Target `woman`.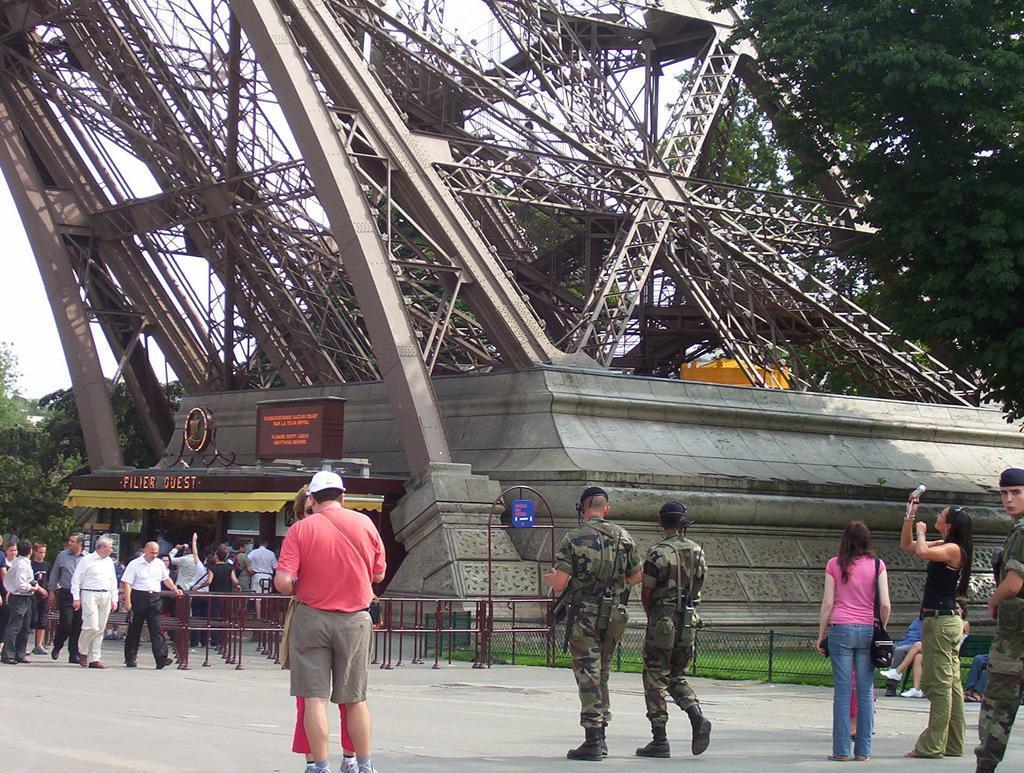
Target region: (196,546,240,645).
